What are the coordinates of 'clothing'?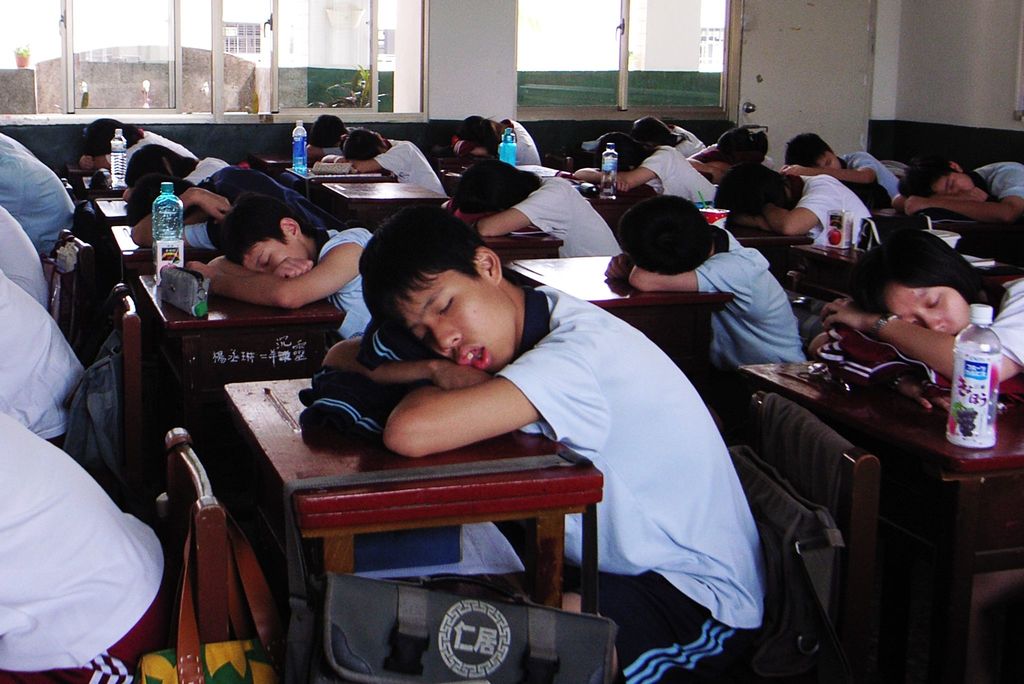
left=372, top=141, right=447, bottom=197.
